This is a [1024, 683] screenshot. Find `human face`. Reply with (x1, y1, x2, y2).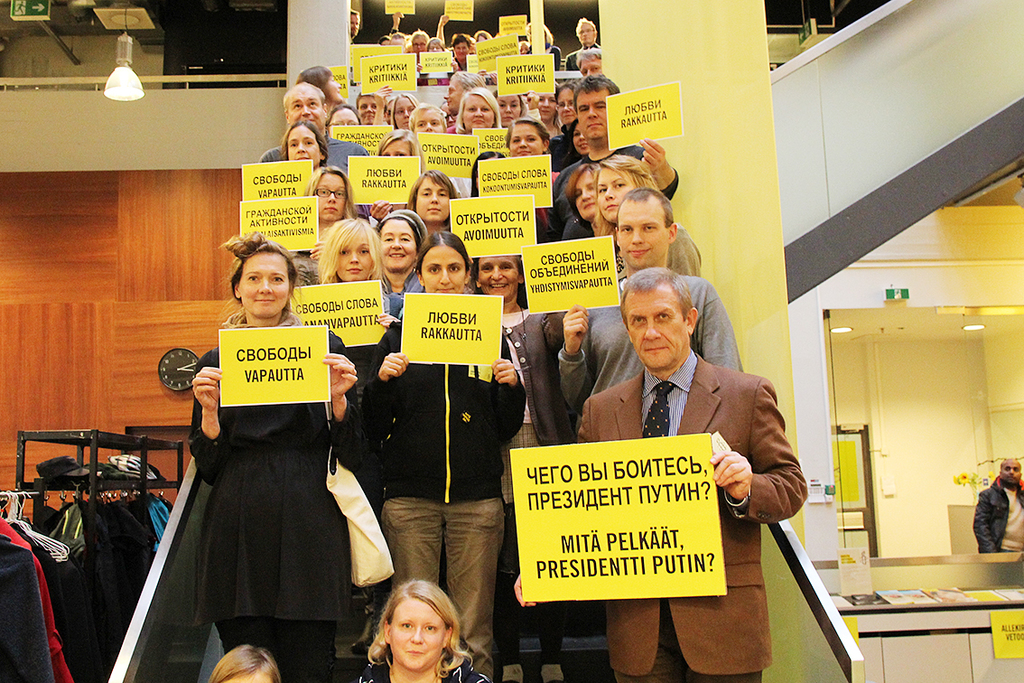
(596, 168, 632, 220).
